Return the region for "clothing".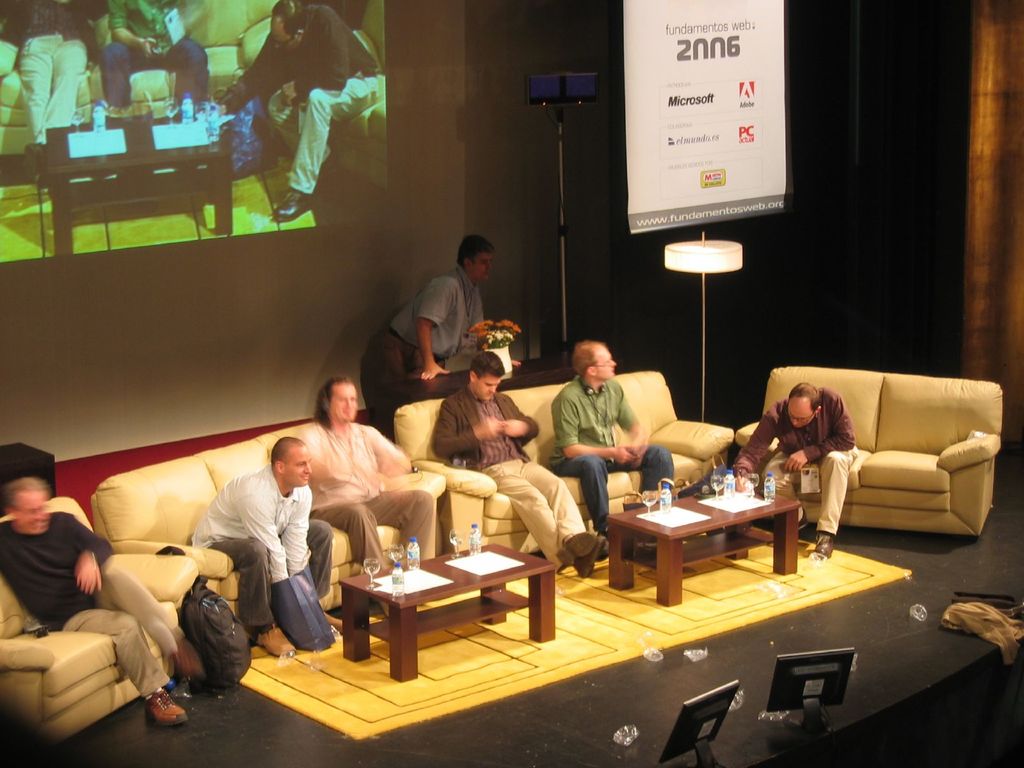
203 453 337 676.
